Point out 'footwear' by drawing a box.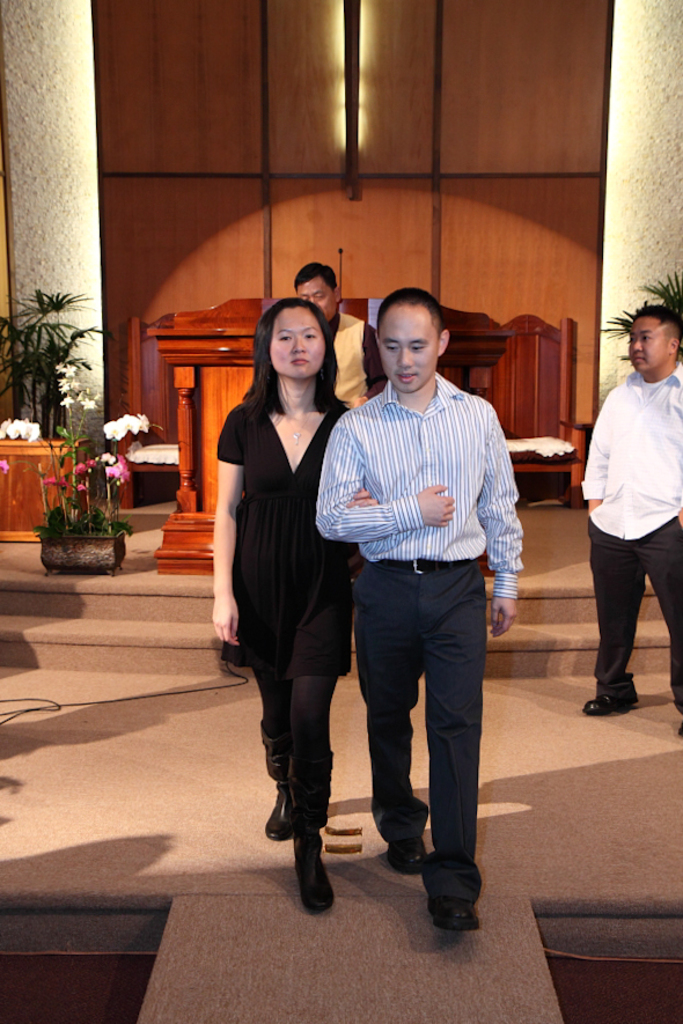
detection(383, 840, 419, 875).
